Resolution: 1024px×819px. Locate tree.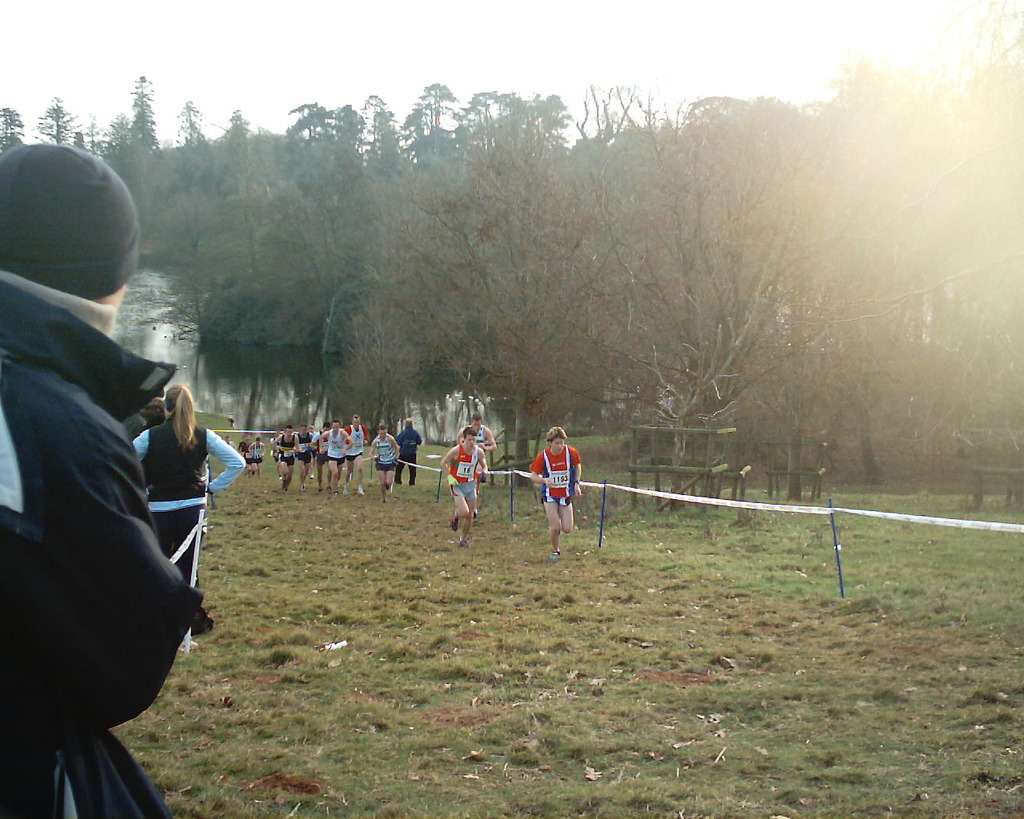
<region>395, 112, 650, 464</region>.
